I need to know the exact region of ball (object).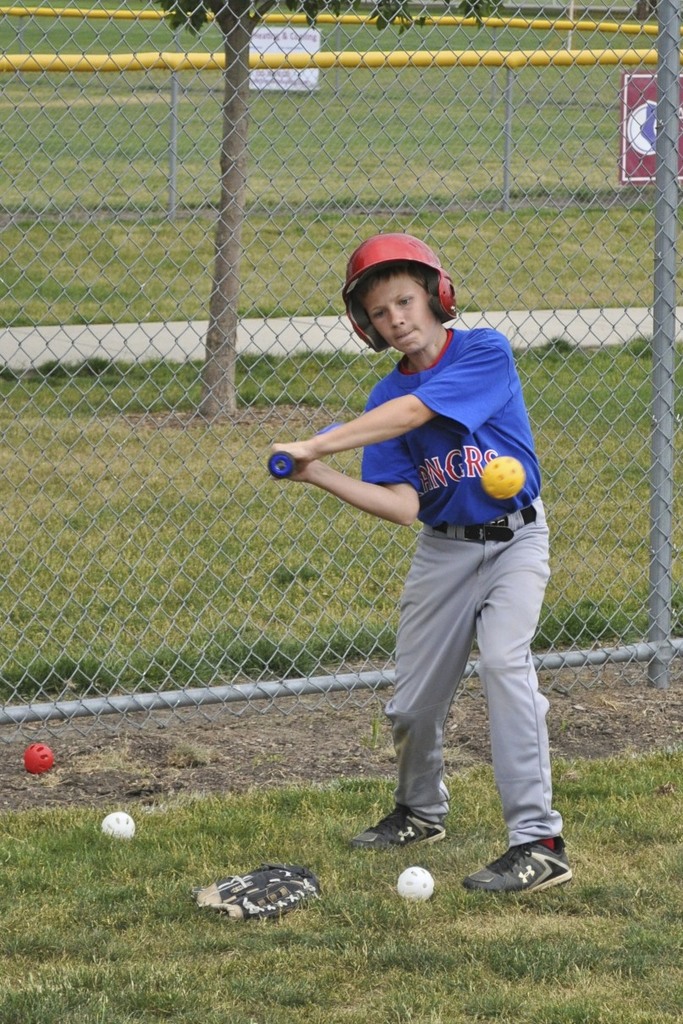
Region: bbox(482, 455, 526, 502).
